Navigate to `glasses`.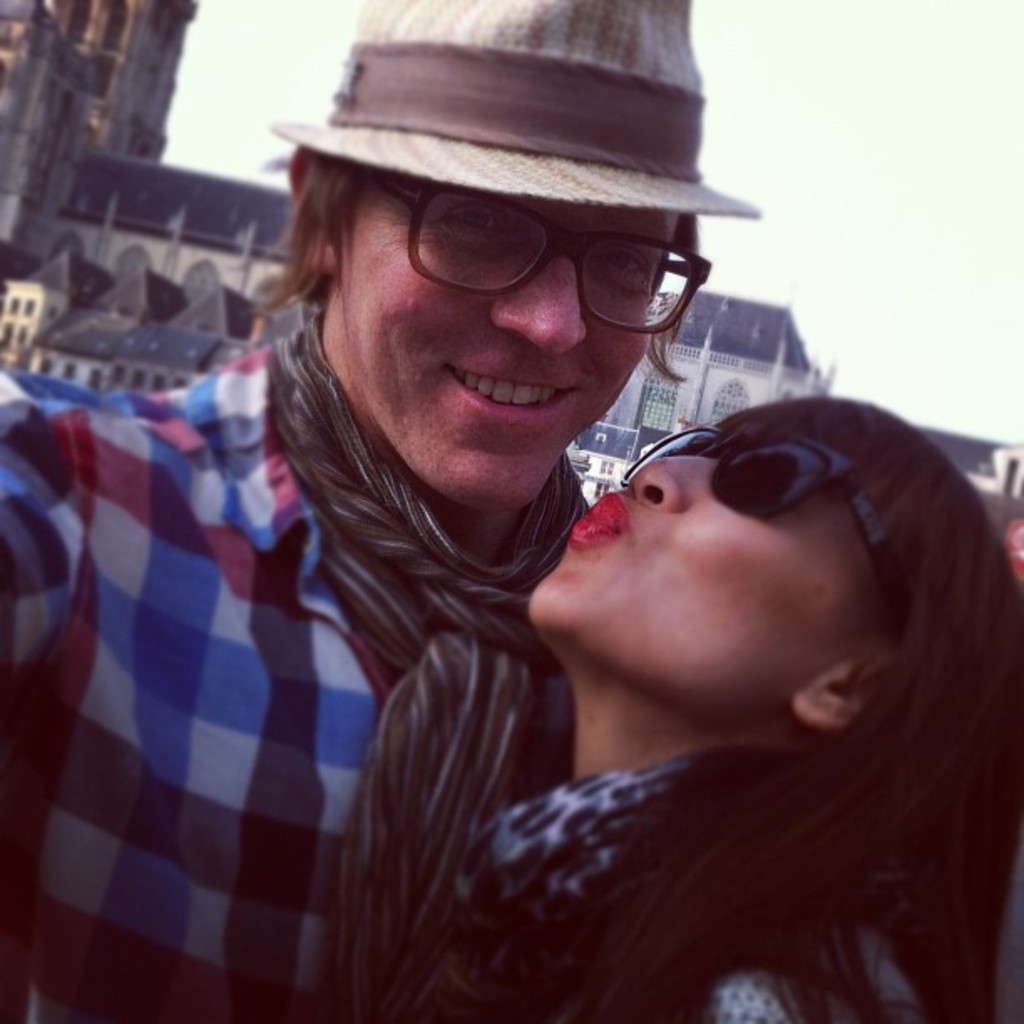
Navigation target: BBox(614, 408, 927, 616).
